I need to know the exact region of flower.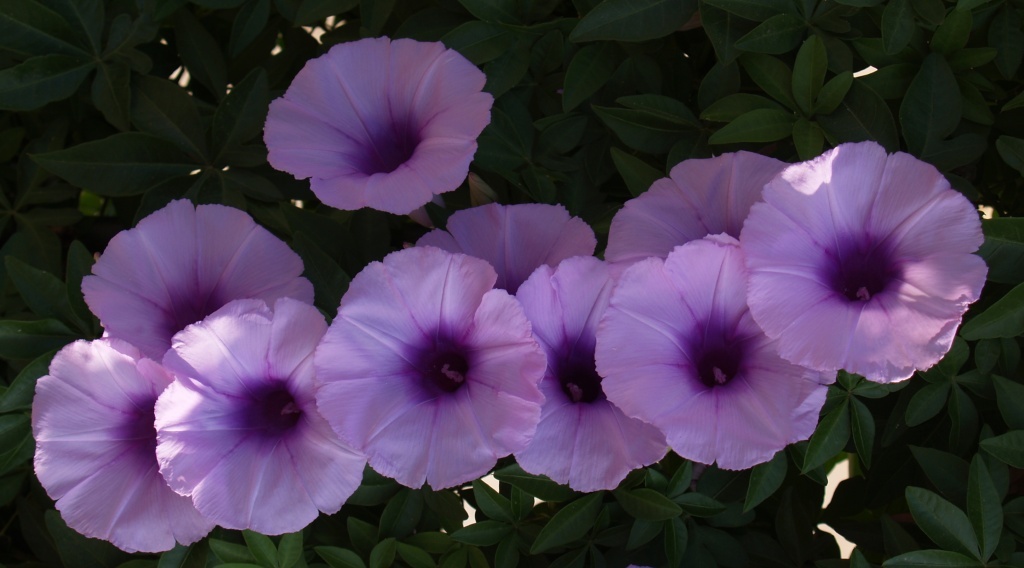
Region: (76, 199, 317, 393).
